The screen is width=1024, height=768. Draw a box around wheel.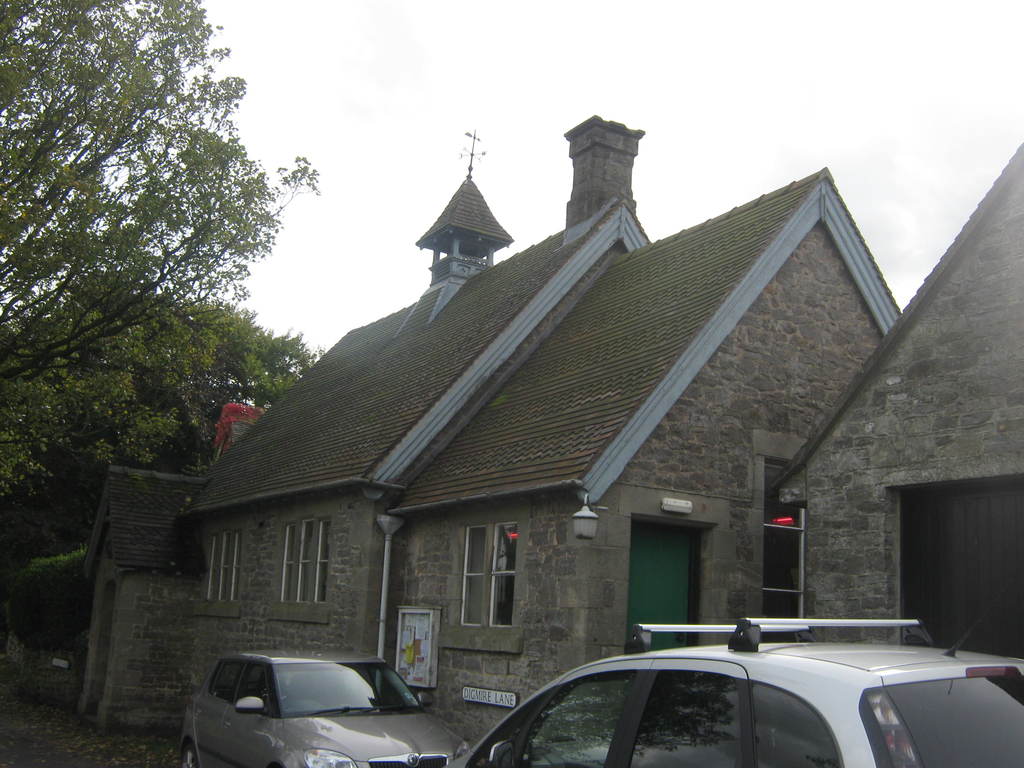
detection(181, 744, 198, 767).
